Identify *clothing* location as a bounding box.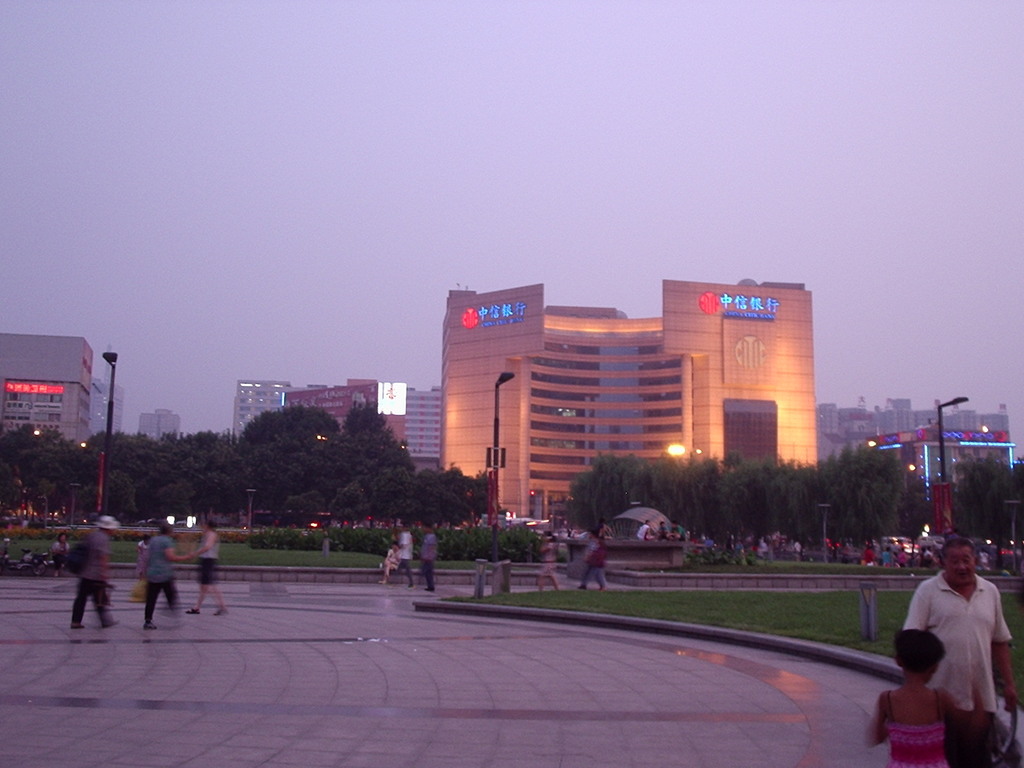
bbox(65, 536, 109, 626).
